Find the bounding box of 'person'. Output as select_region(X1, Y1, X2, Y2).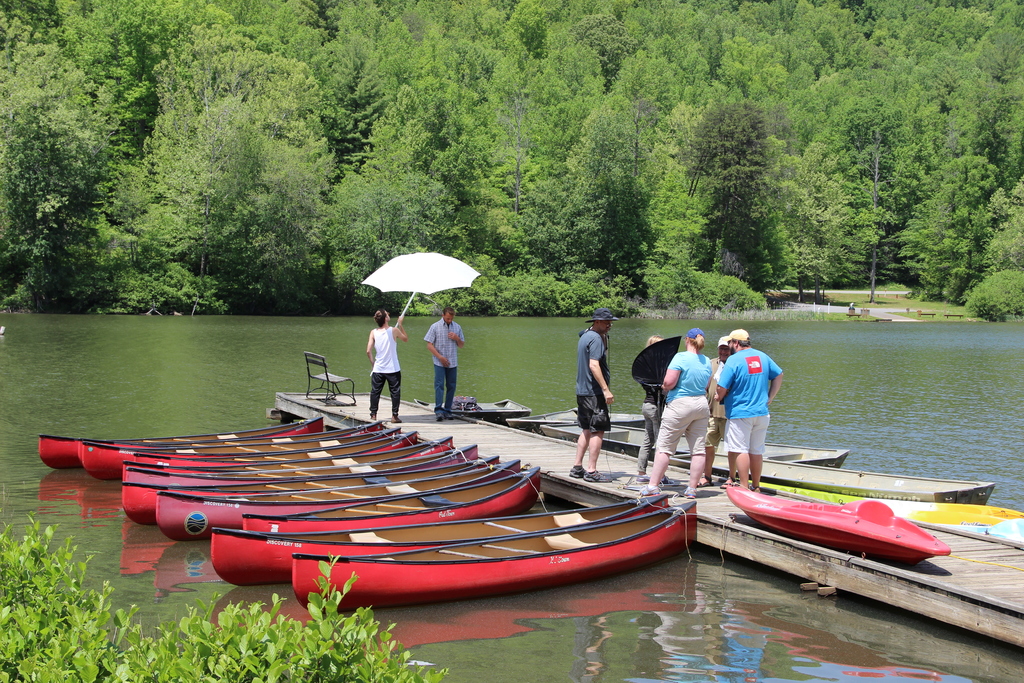
select_region(643, 338, 661, 478).
